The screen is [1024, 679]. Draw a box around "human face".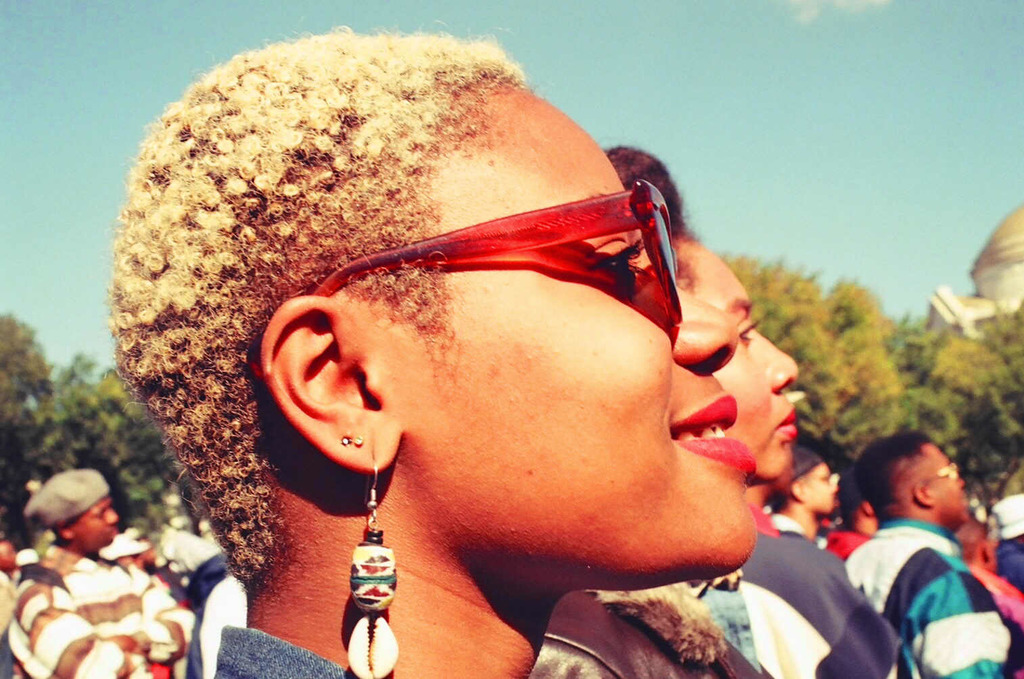
<box>430,105,753,570</box>.
